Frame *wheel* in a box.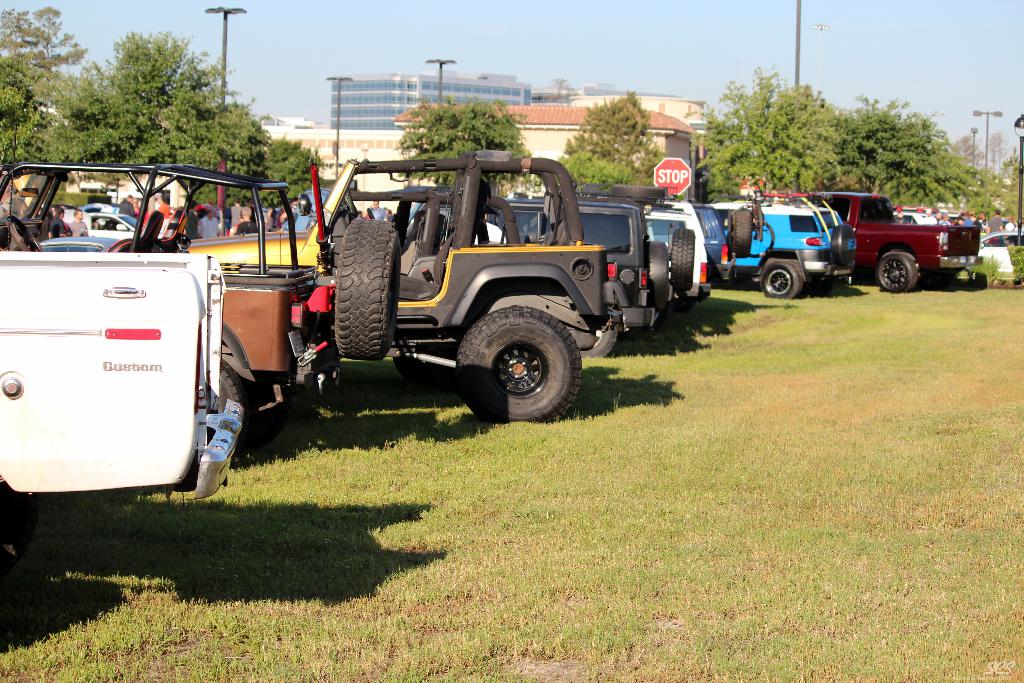
[668,287,700,312].
